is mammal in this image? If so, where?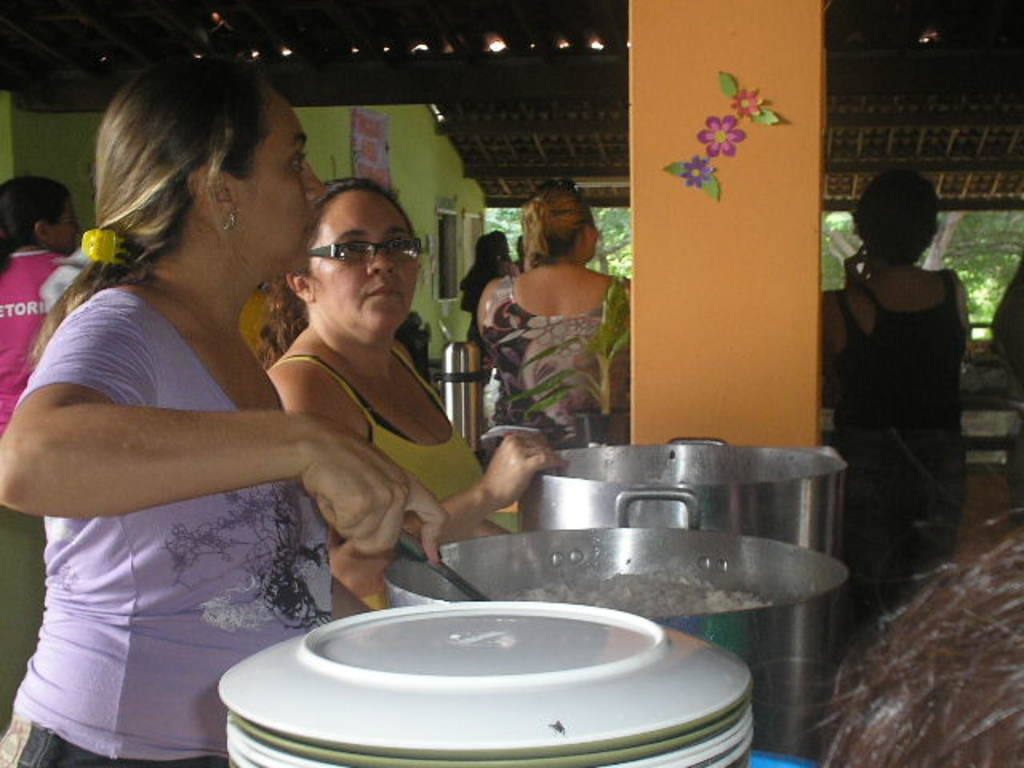
Yes, at bbox(459, 232, 528, 350).
